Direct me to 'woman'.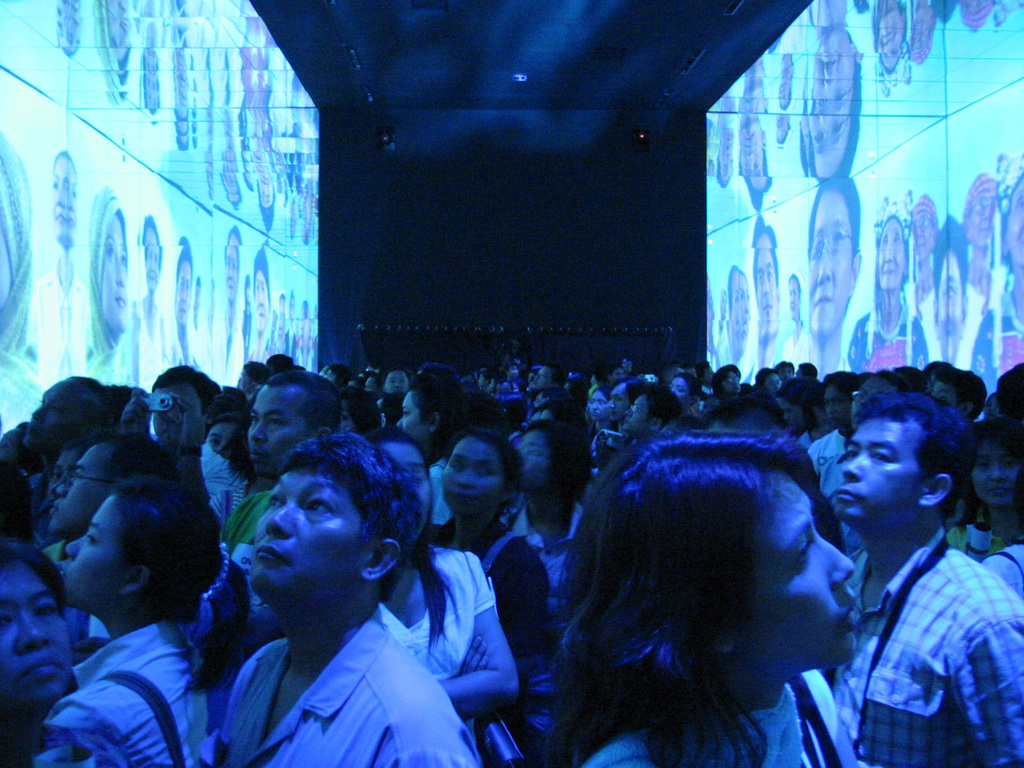
Direction: 0, 128, 44, 432.
